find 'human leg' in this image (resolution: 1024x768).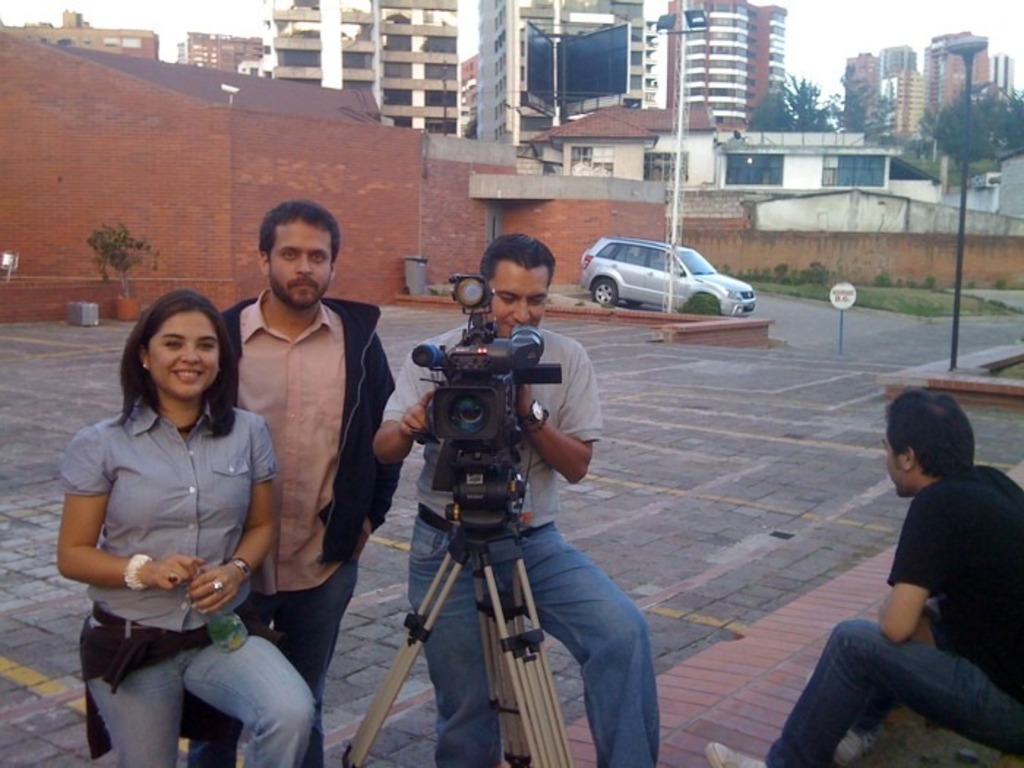
x1=82, y1=610, x2=184, y2=767.
